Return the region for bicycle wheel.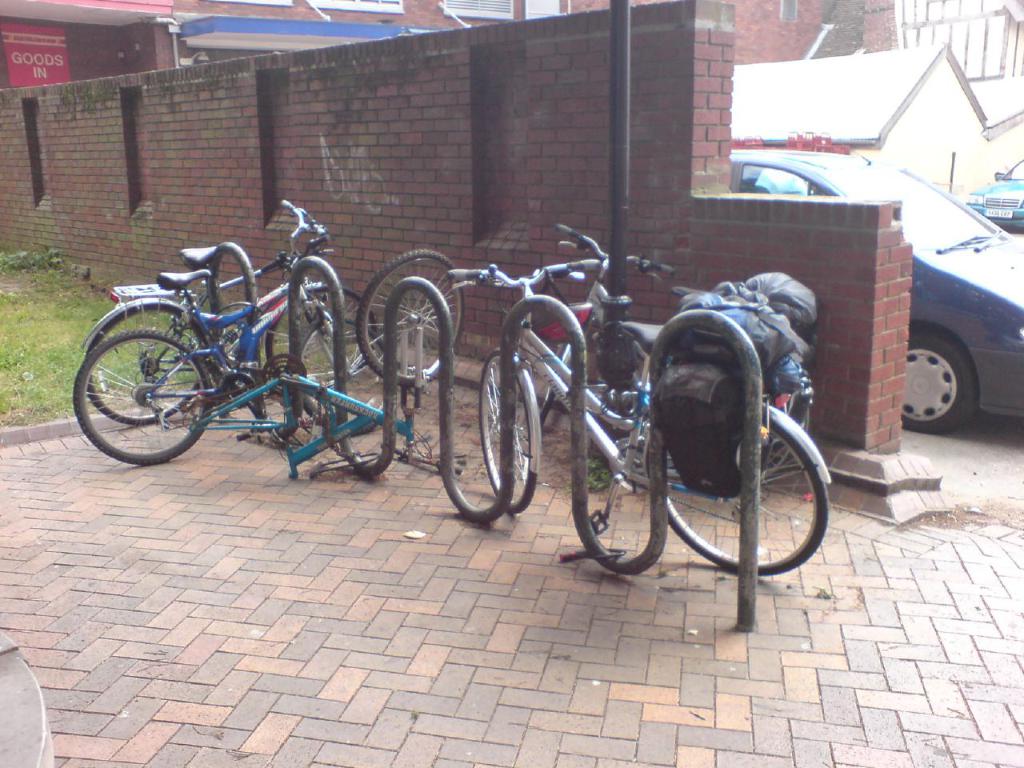
x1=268, y1=286, x2=374, y2=390.
